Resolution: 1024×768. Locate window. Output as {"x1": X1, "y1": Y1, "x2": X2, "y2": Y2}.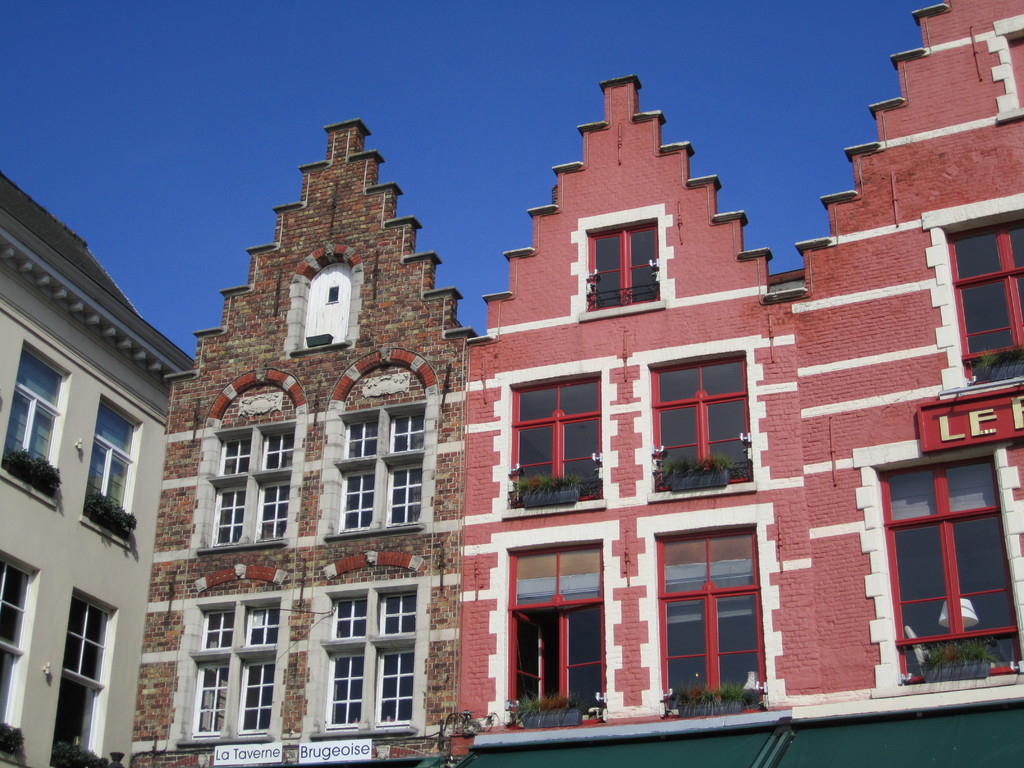
{"x1": 0, "y1": 338, "x2": 72, "y2": 511}.
